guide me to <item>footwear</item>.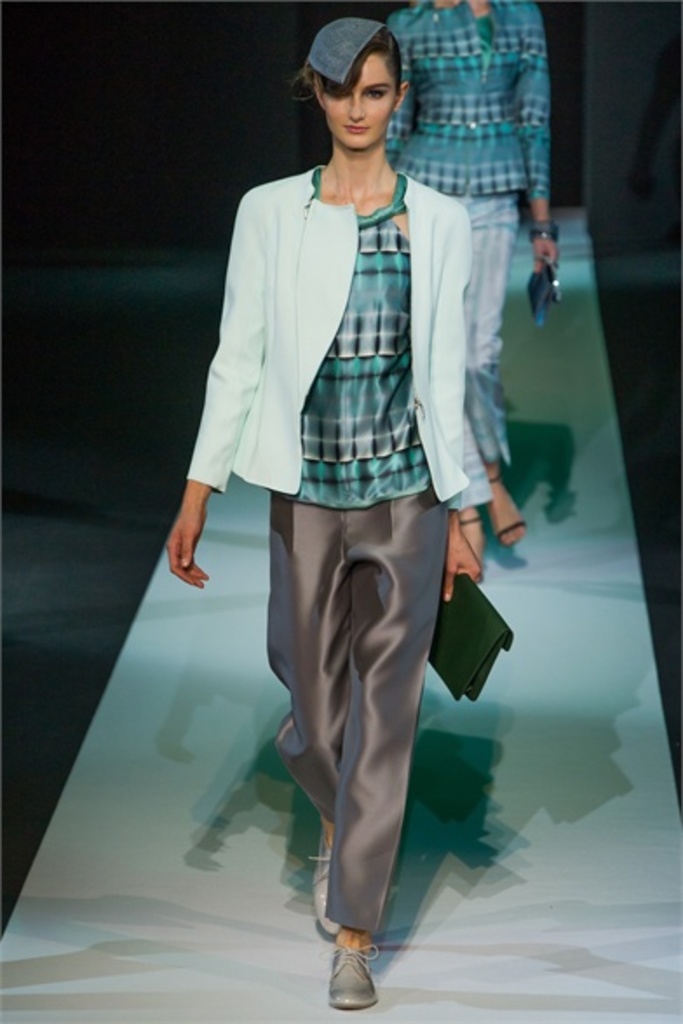
Guidance: left=321, top=942, right=390, bottom=1005.
